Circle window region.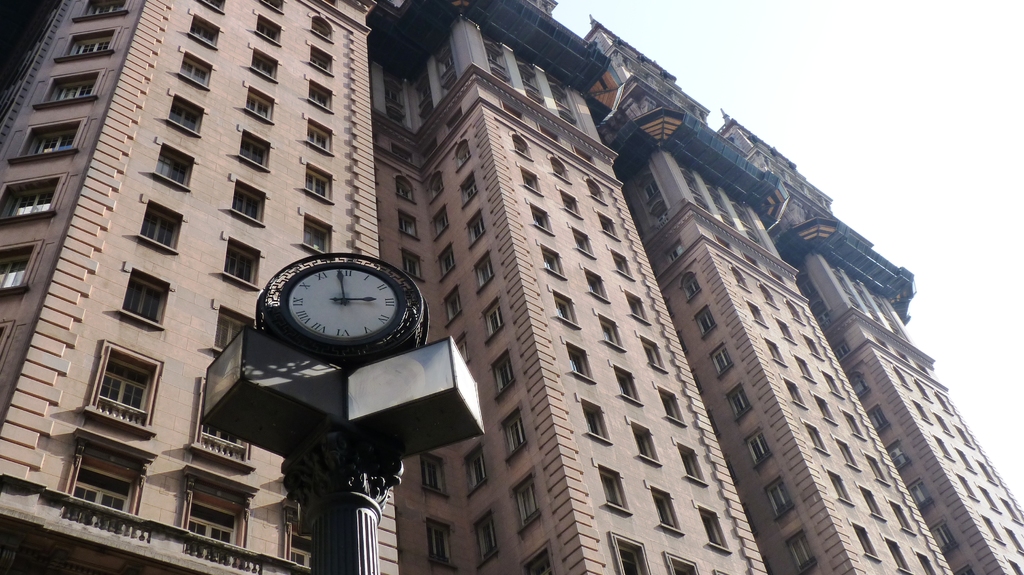
Region: <bbox>115, 268, 174, 329</bbox>.
